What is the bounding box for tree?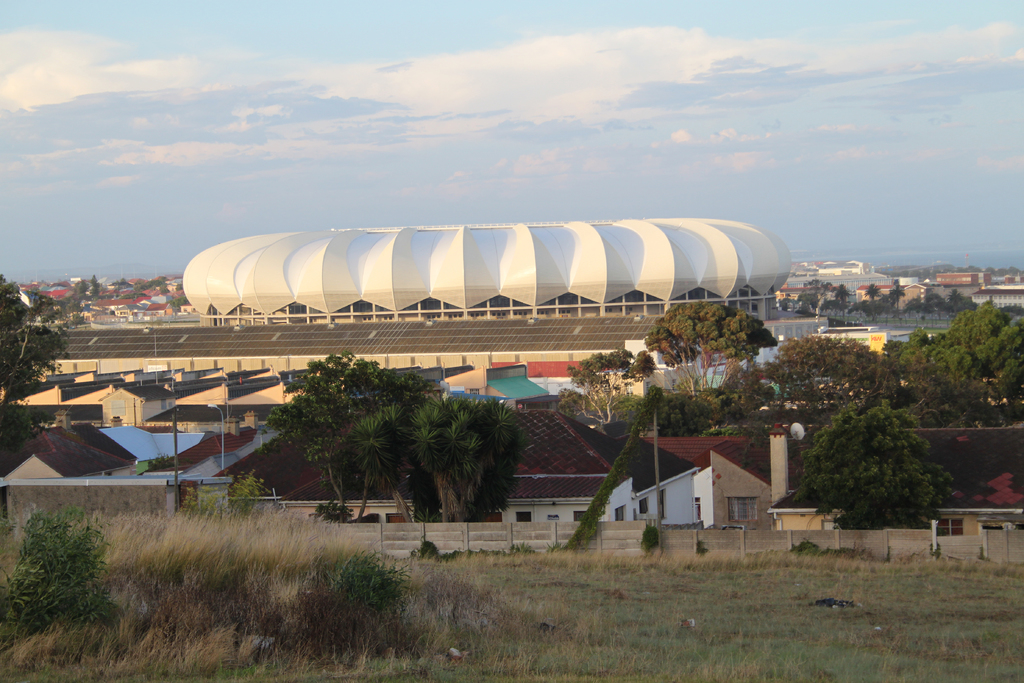
detection(75, 273, 97, 298).
